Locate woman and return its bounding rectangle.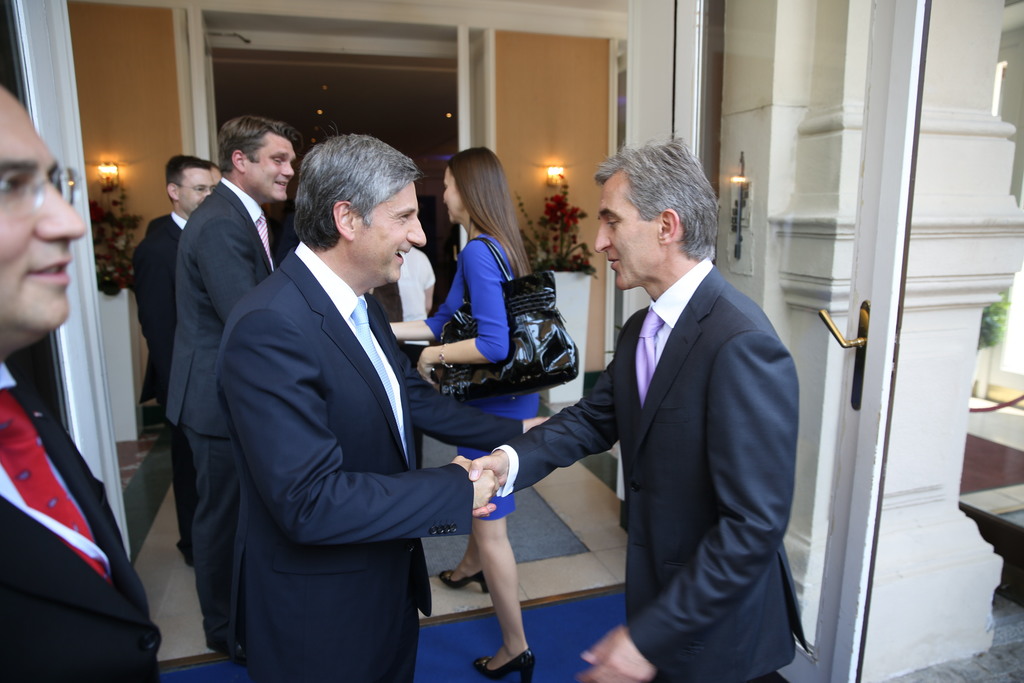
[426, 120, 572, 624].
